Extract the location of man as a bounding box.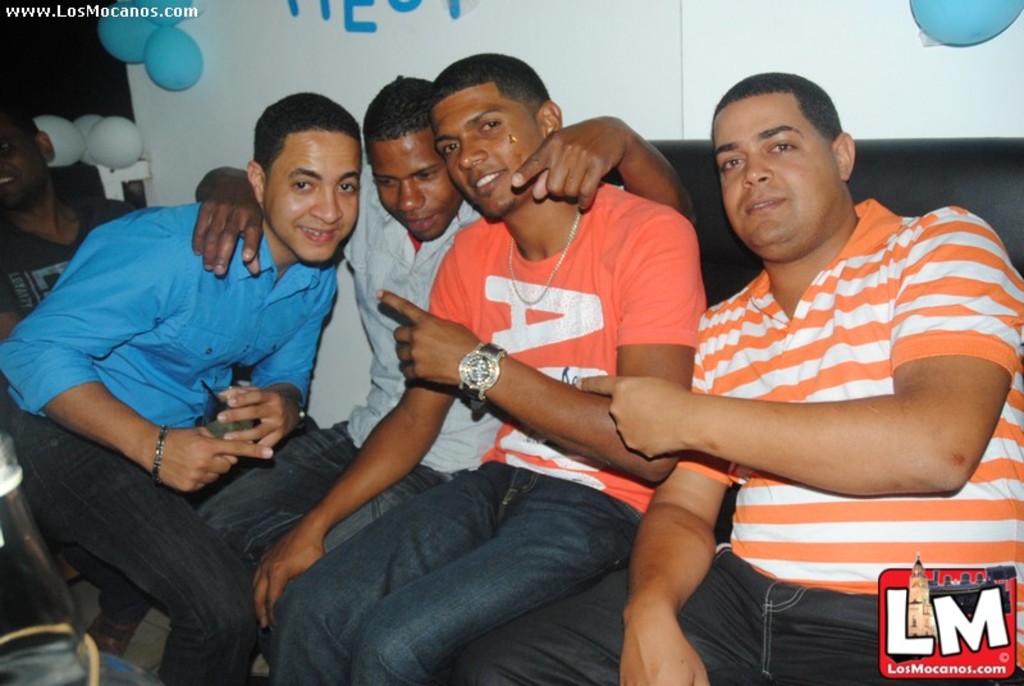
(left=247, top=51, right=710, bottom=685).
